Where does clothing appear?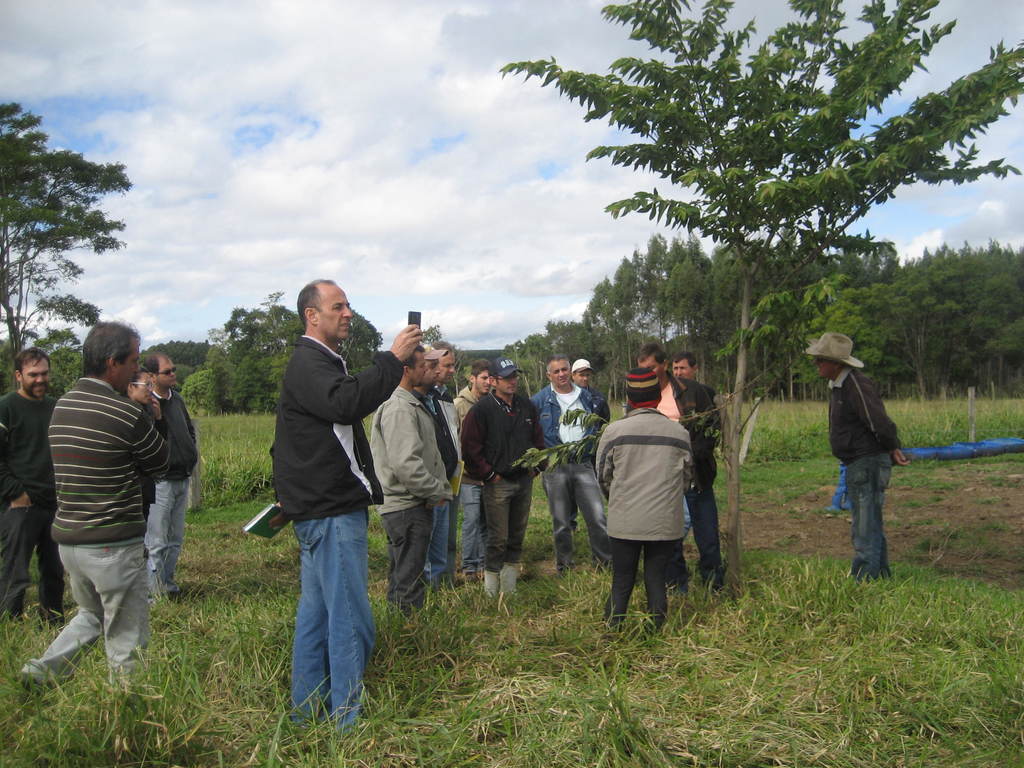
Appears at 297/520/376/703.
